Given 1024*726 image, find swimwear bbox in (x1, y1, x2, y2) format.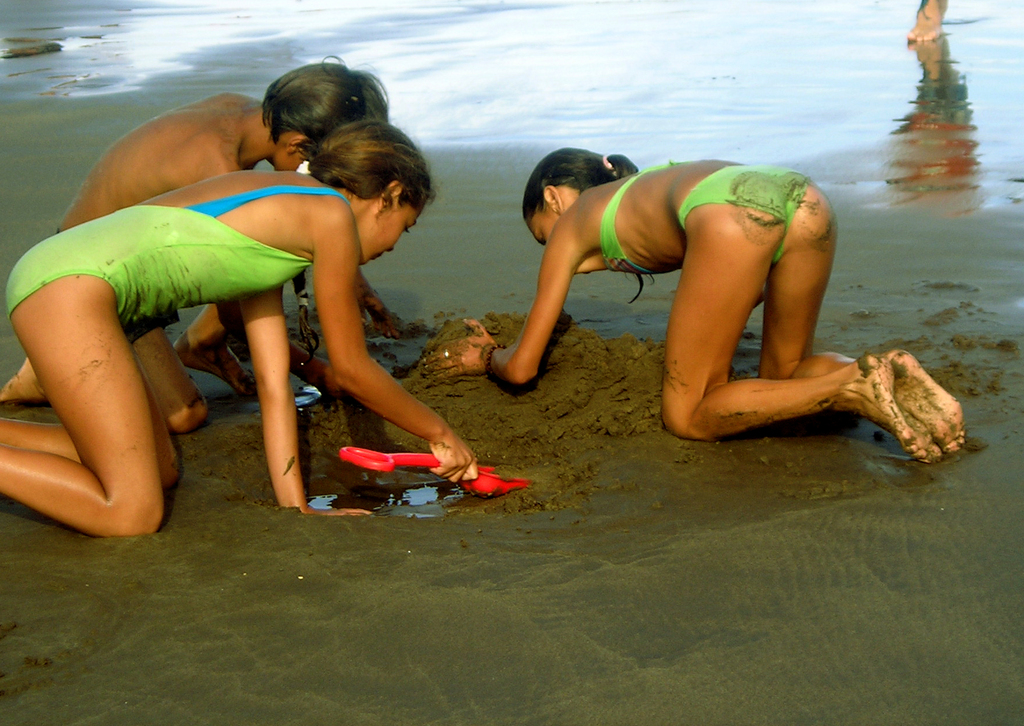
(597, 158, 667, 283).
